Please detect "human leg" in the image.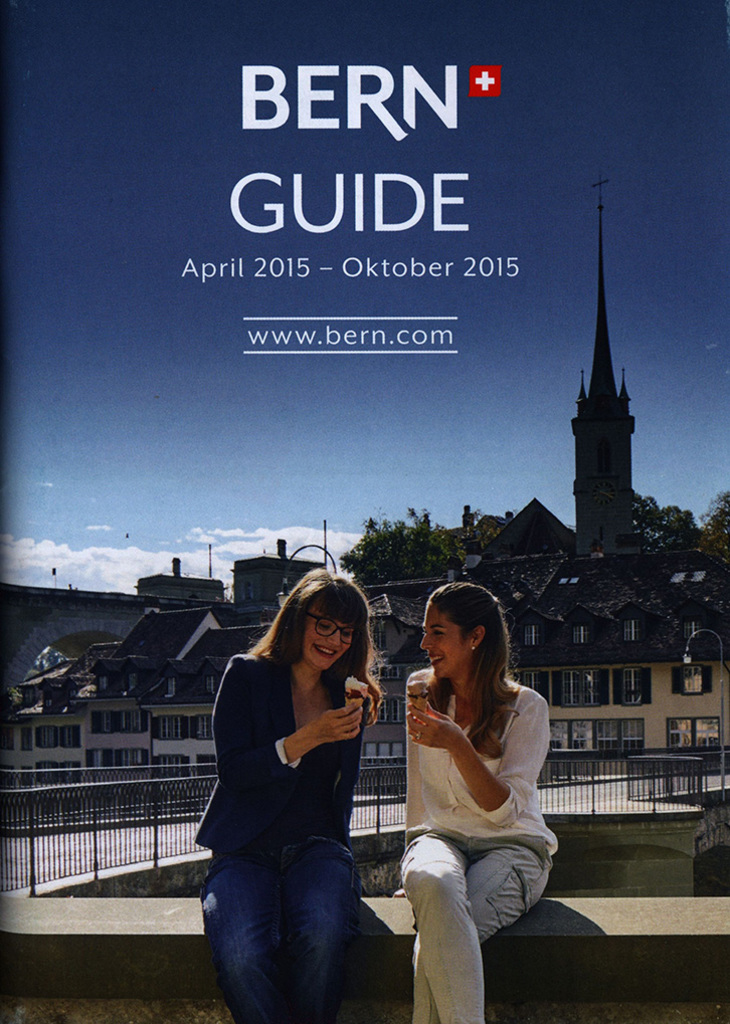
408/835/550/1023.
